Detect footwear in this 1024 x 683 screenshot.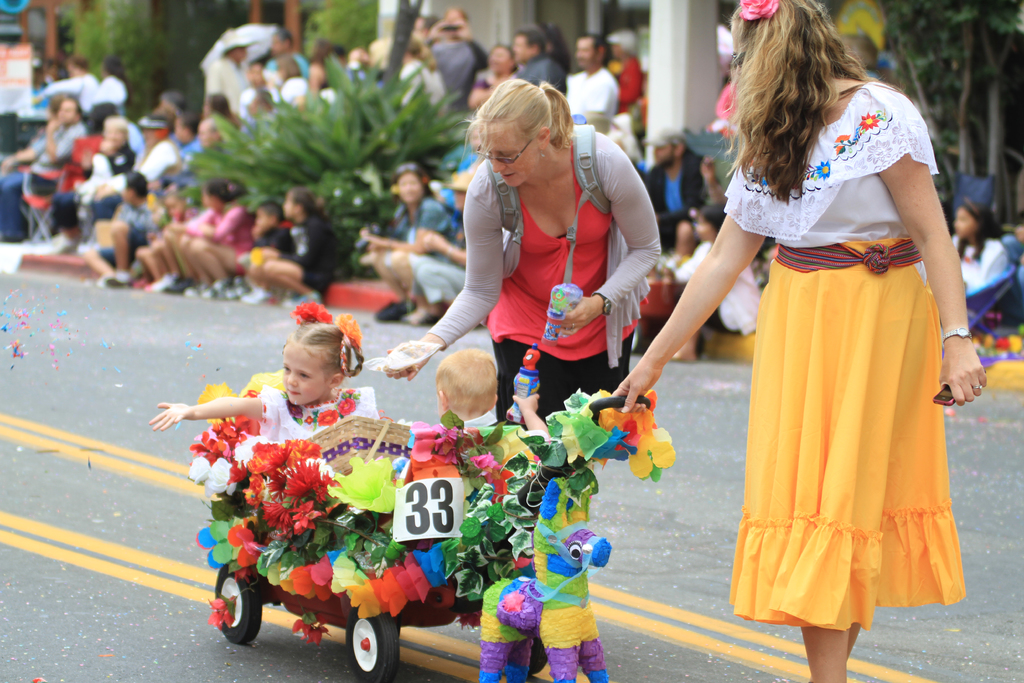
Detection: select_region(213, 279, 218, 299).
